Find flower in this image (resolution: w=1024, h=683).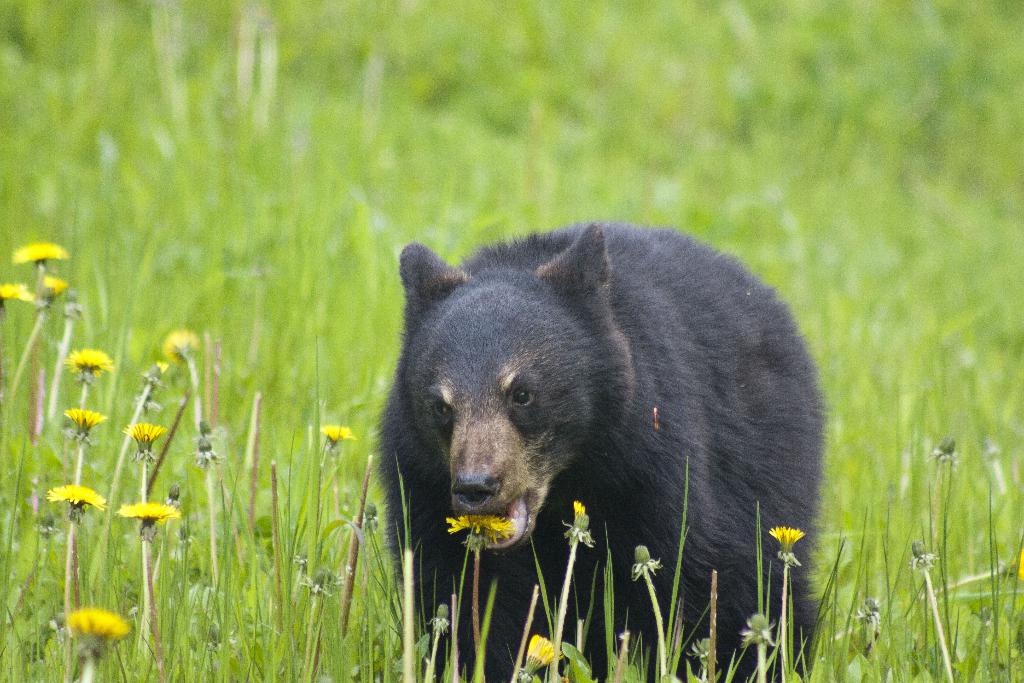
{"left": 767, "top": 528, "right": 805, "bottom": 562}.
